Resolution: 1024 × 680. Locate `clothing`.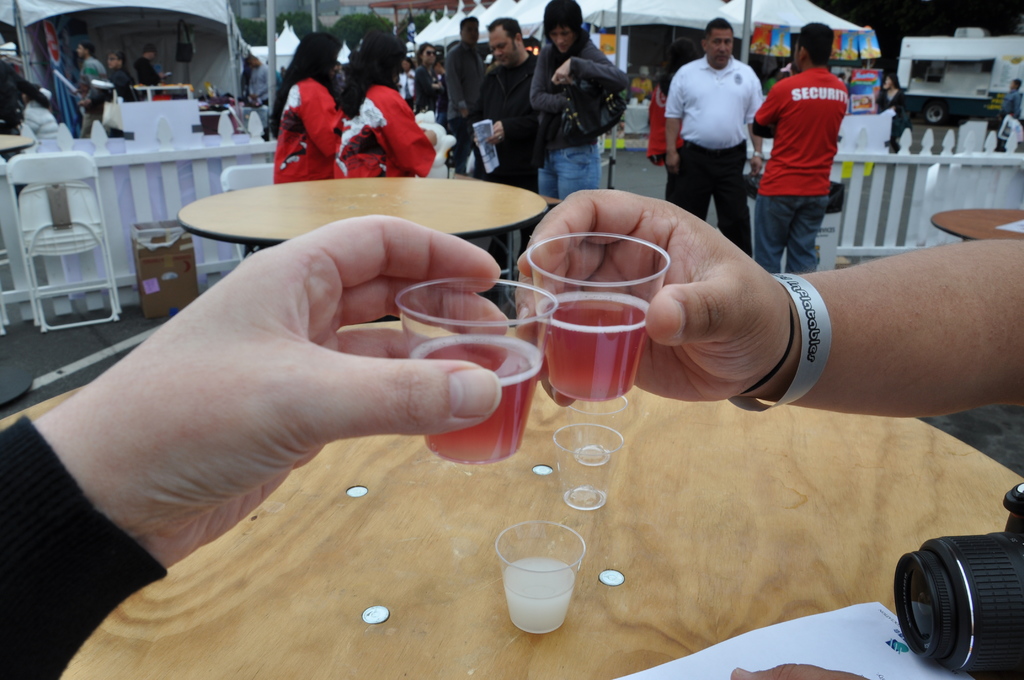
bbox=(115, 74, 133, 91).
